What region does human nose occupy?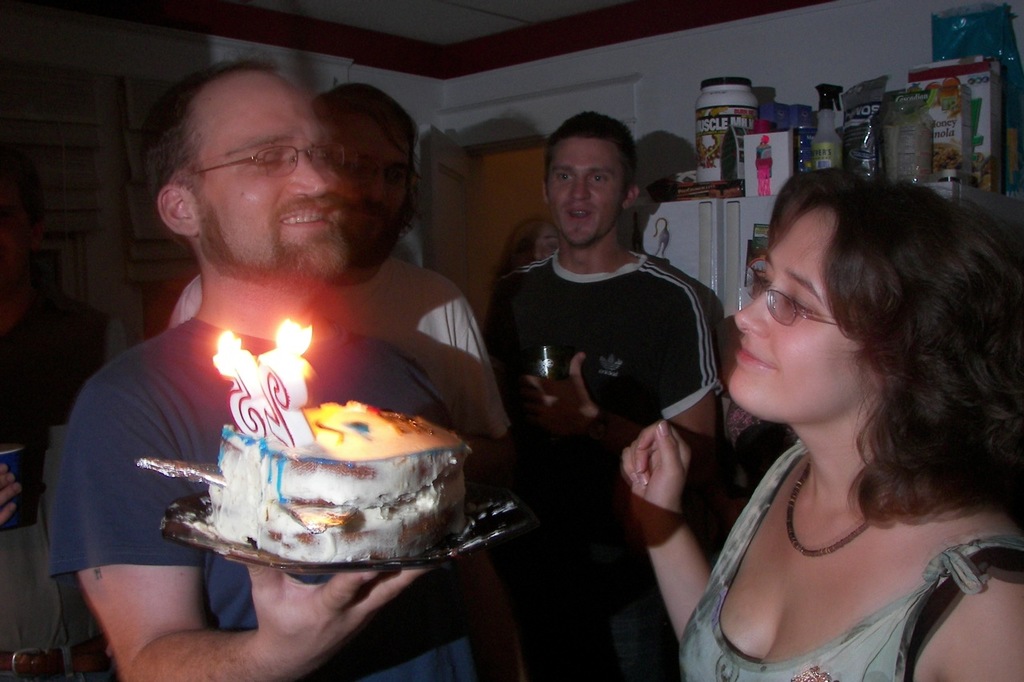
(292,152,330,201).
